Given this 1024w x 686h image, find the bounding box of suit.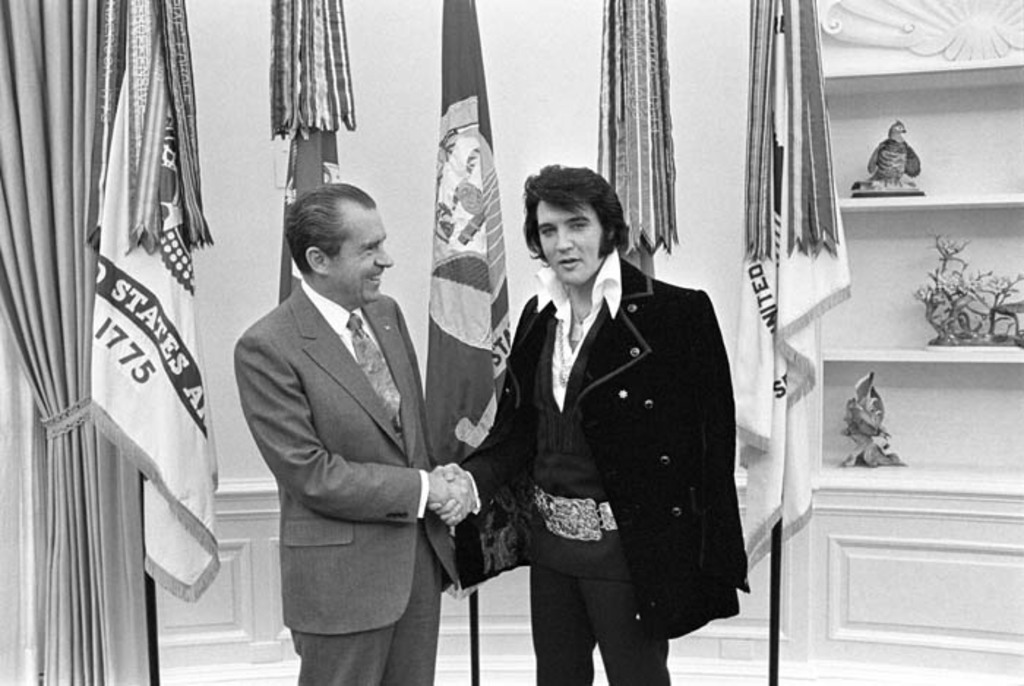
rect(430, 243, 759, 685).
